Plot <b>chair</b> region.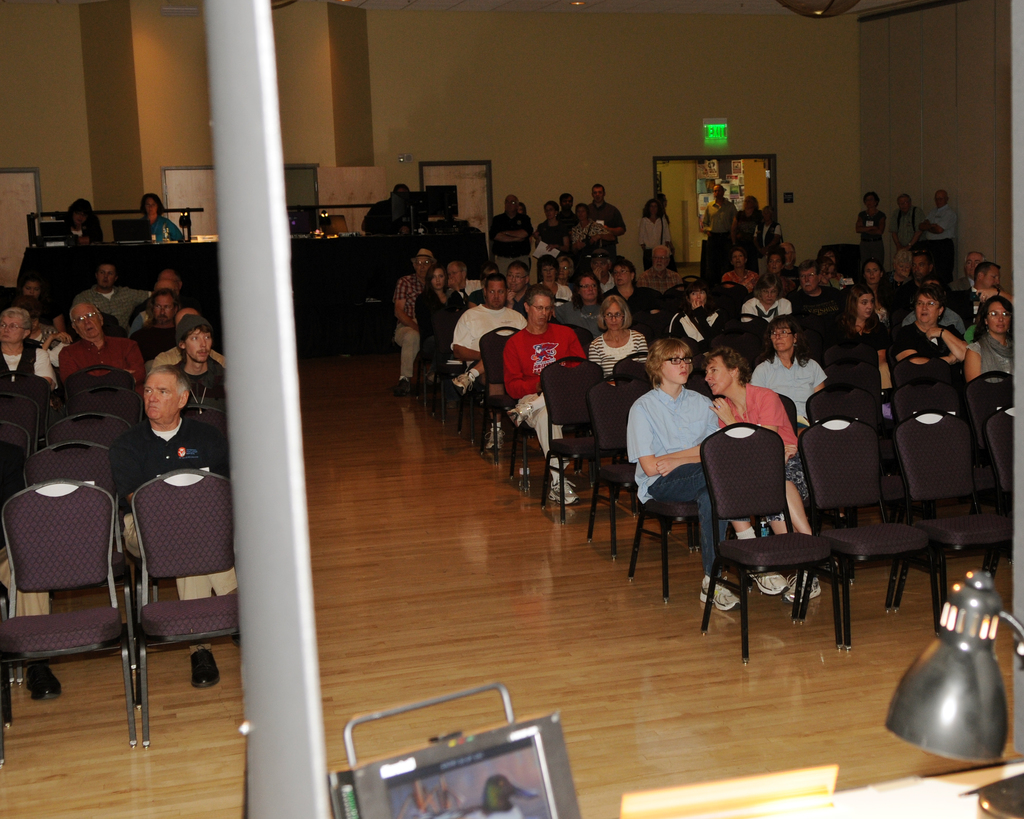
Plotted at pyautogui.locateOnScreen(685, 274, 714, 290).
